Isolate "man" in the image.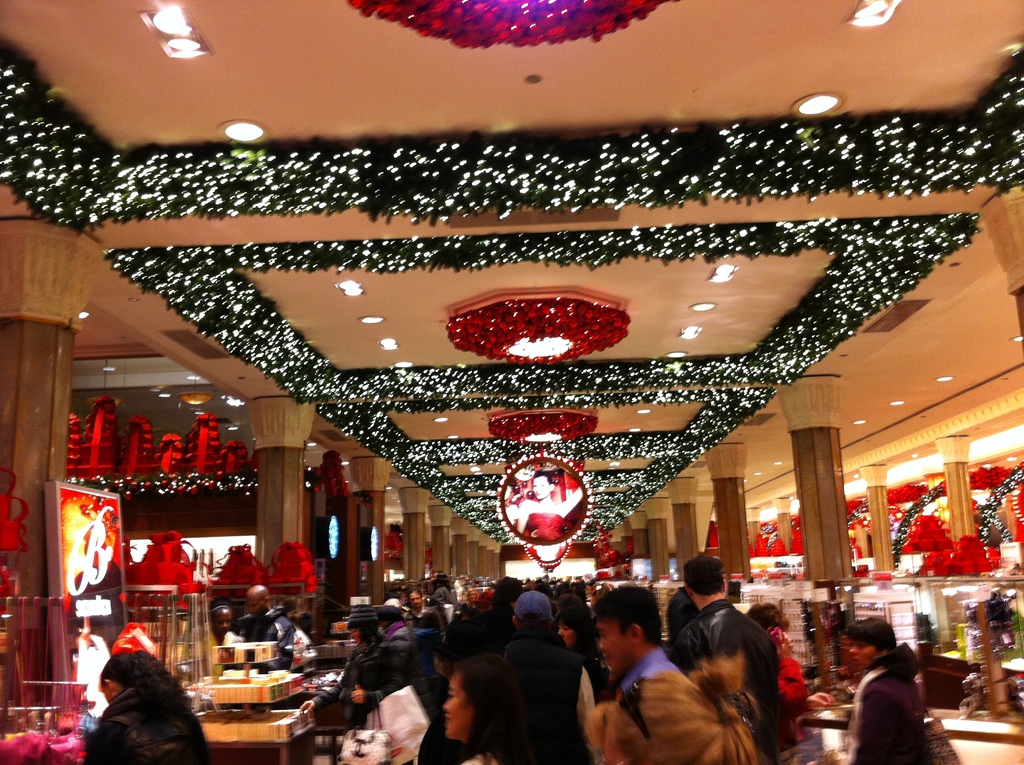
Isolated region: bbox=(842, 613, 936, 764).
